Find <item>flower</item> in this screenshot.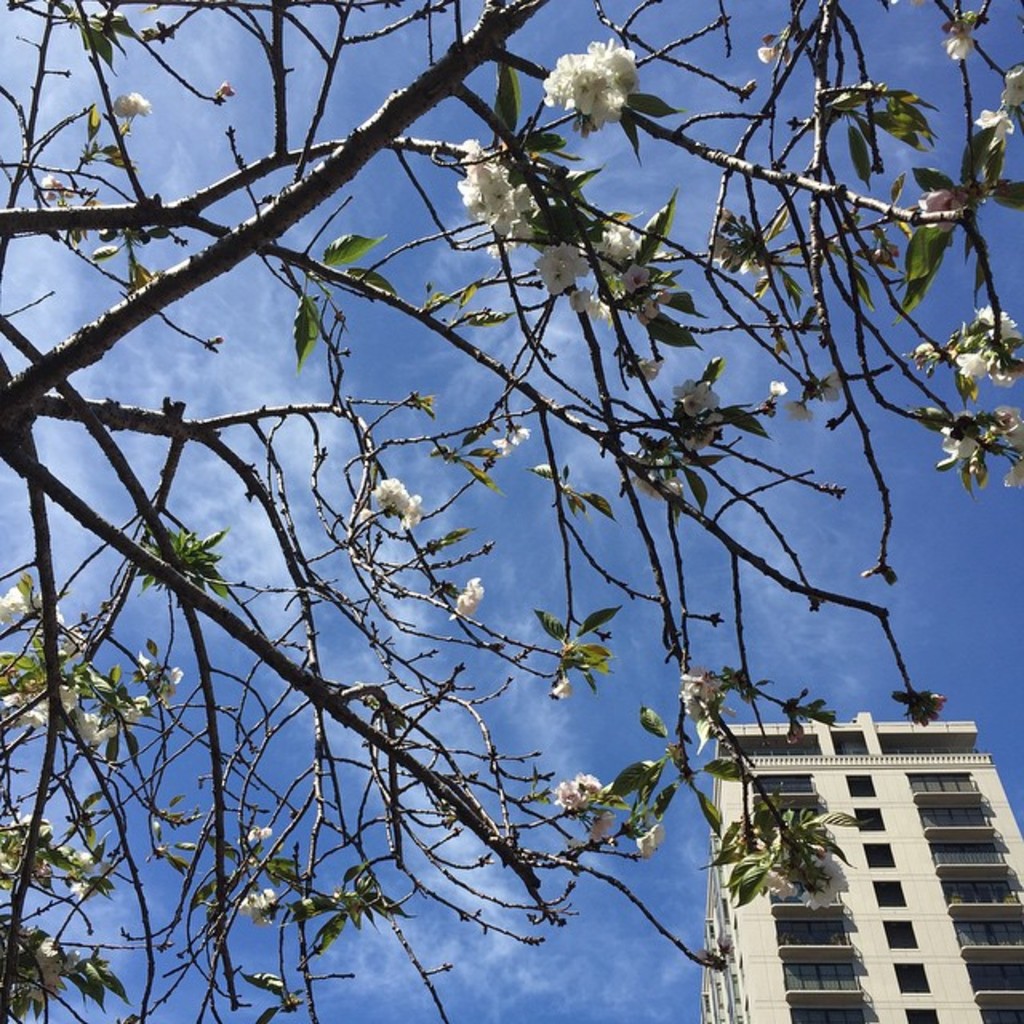
The bounding box for <item>flower</item> is rect(971, 106, 1011, 147).
